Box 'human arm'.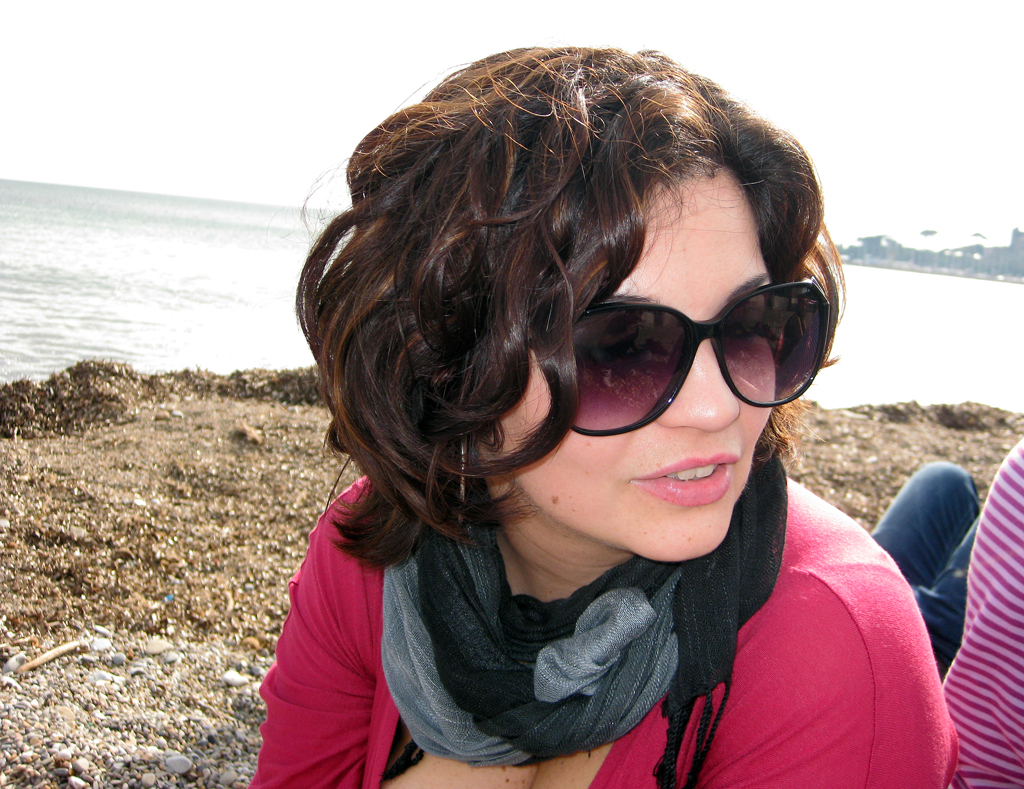
258, 489, 389, 770.
